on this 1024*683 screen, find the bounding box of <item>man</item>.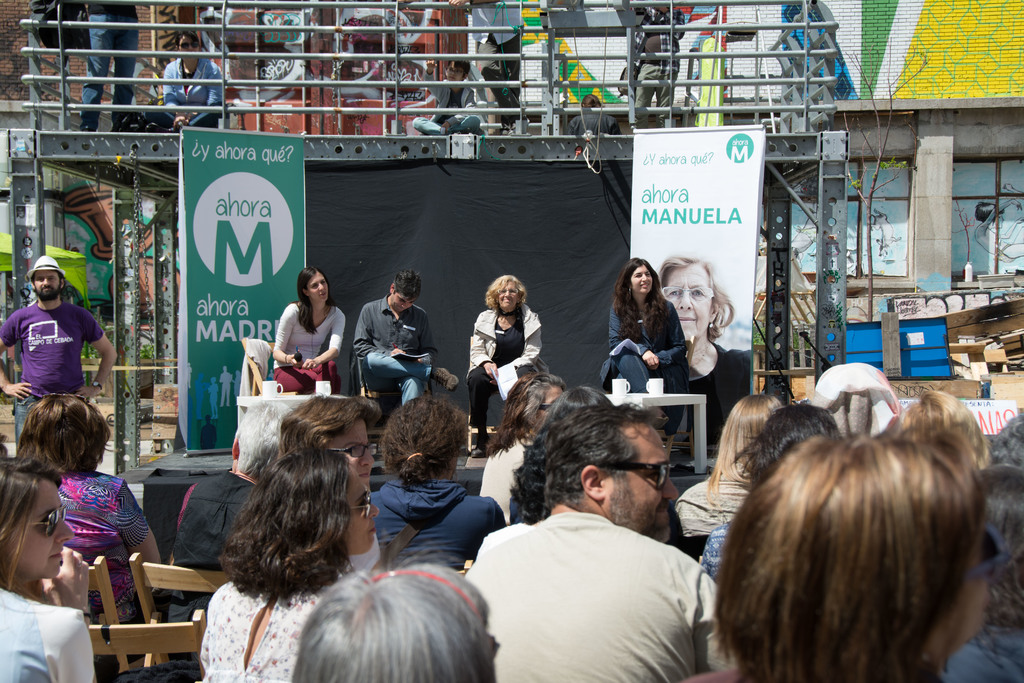
Bounding box: <box>463,413,740,673</box>.
